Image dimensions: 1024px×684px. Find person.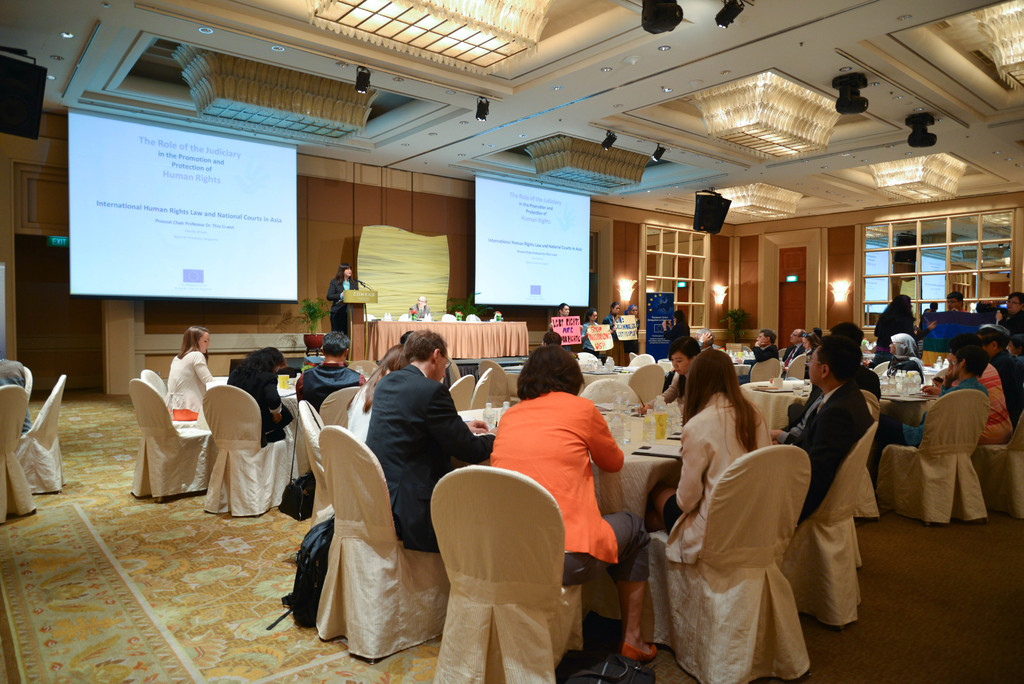
x1=223 y1=339 x2=299 y2=447.
